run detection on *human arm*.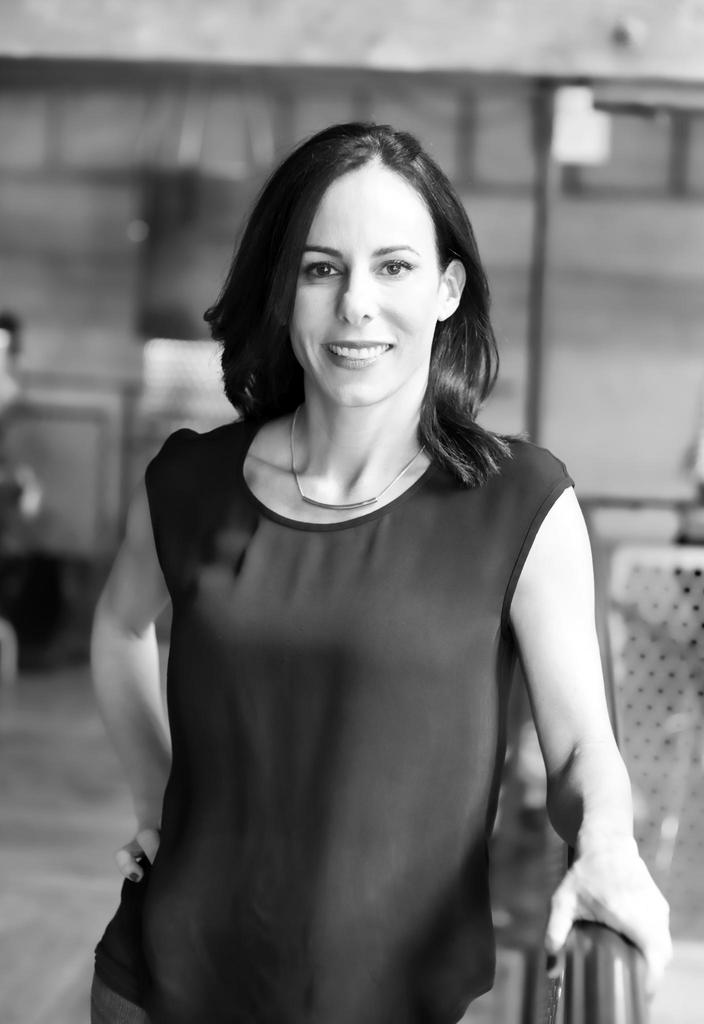
Result: box(87, 480, 184, 886).
